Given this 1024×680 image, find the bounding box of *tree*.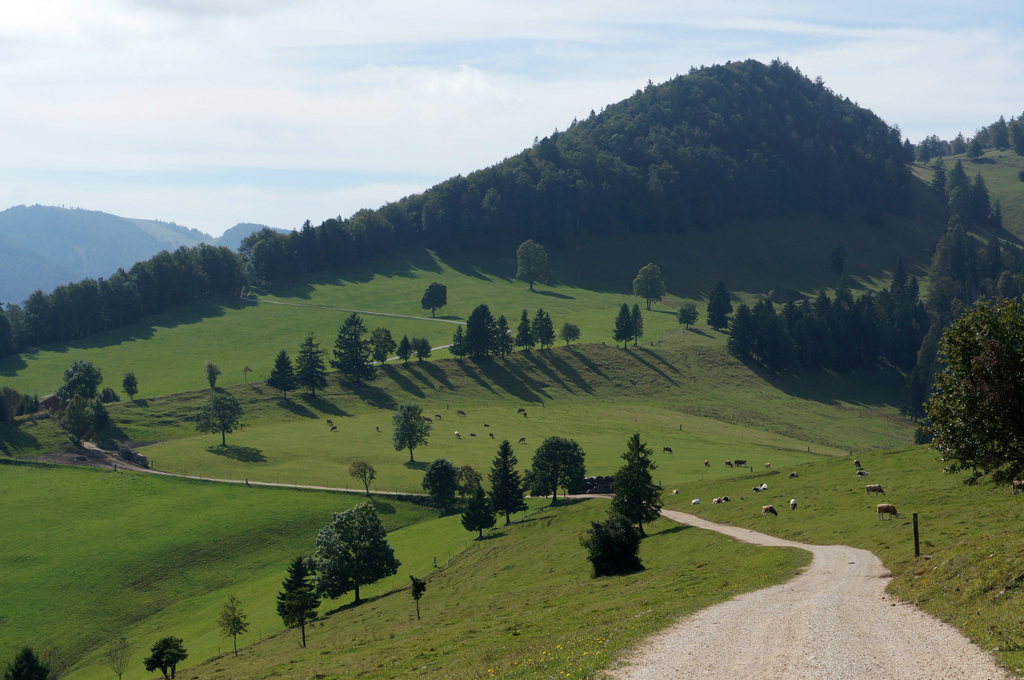
[left=394, top=333, right=413, bottom=365].
